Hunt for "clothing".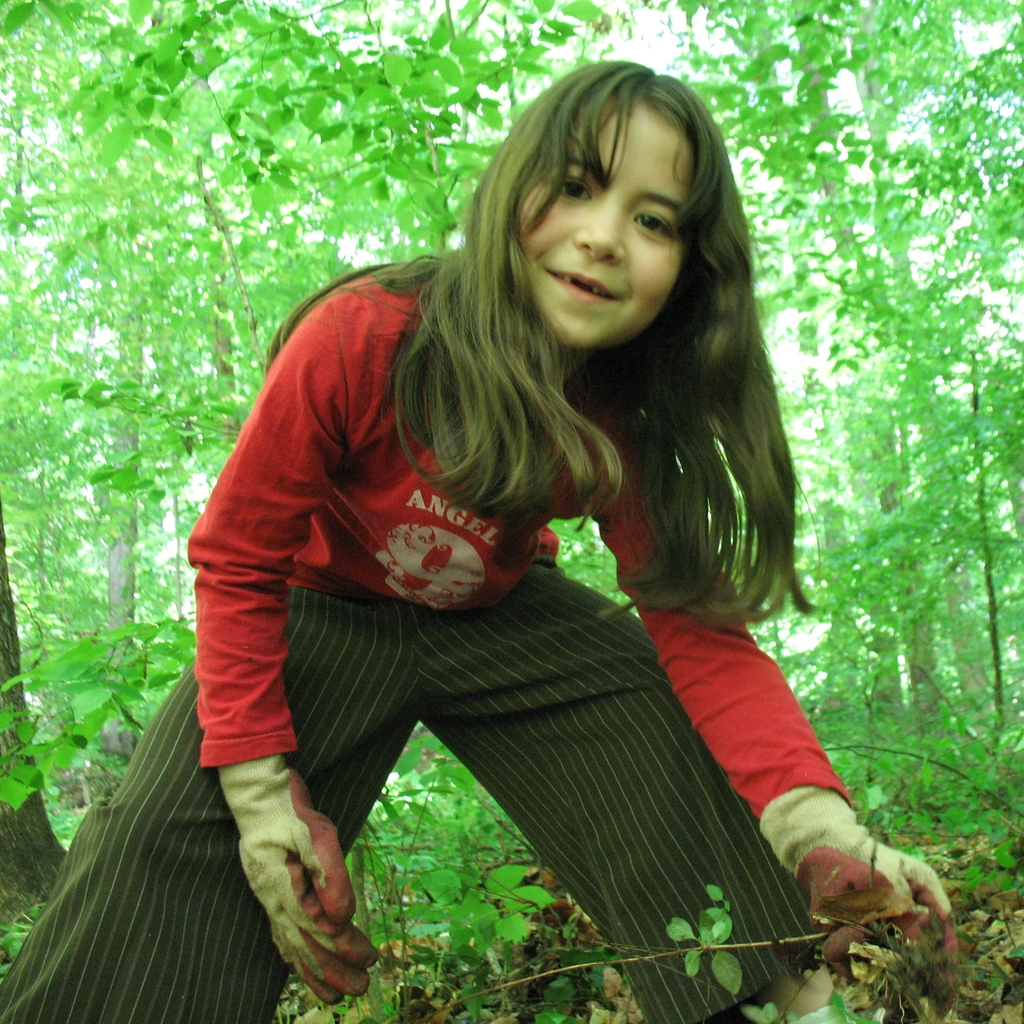
Hunted down at 155, 280, 863, 969.
